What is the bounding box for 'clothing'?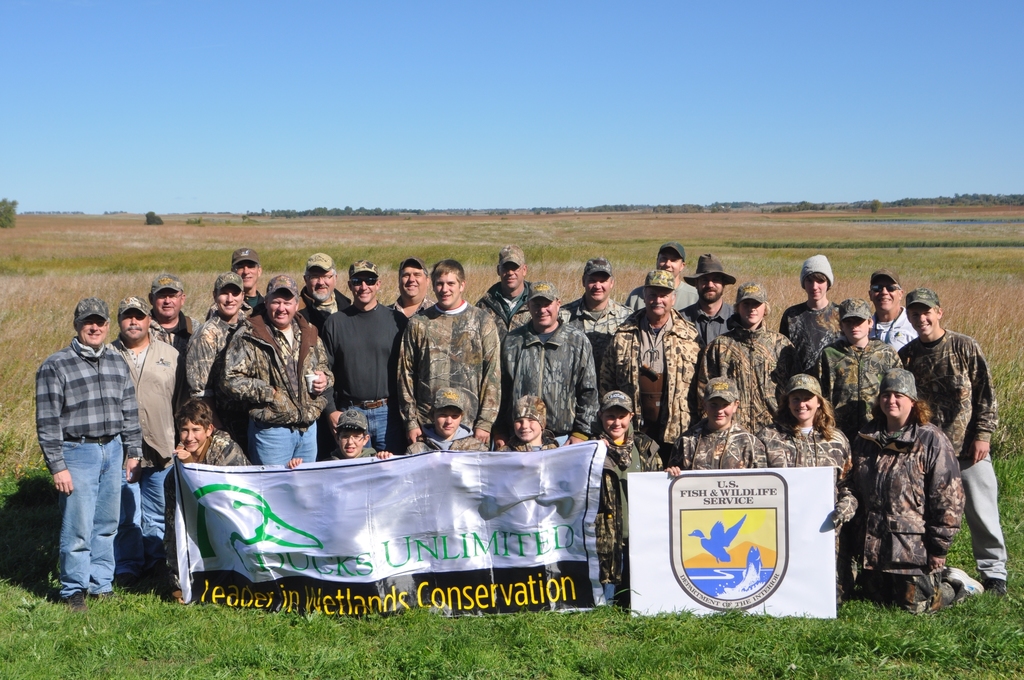
<region>396, 281, 498, 449</region>.
